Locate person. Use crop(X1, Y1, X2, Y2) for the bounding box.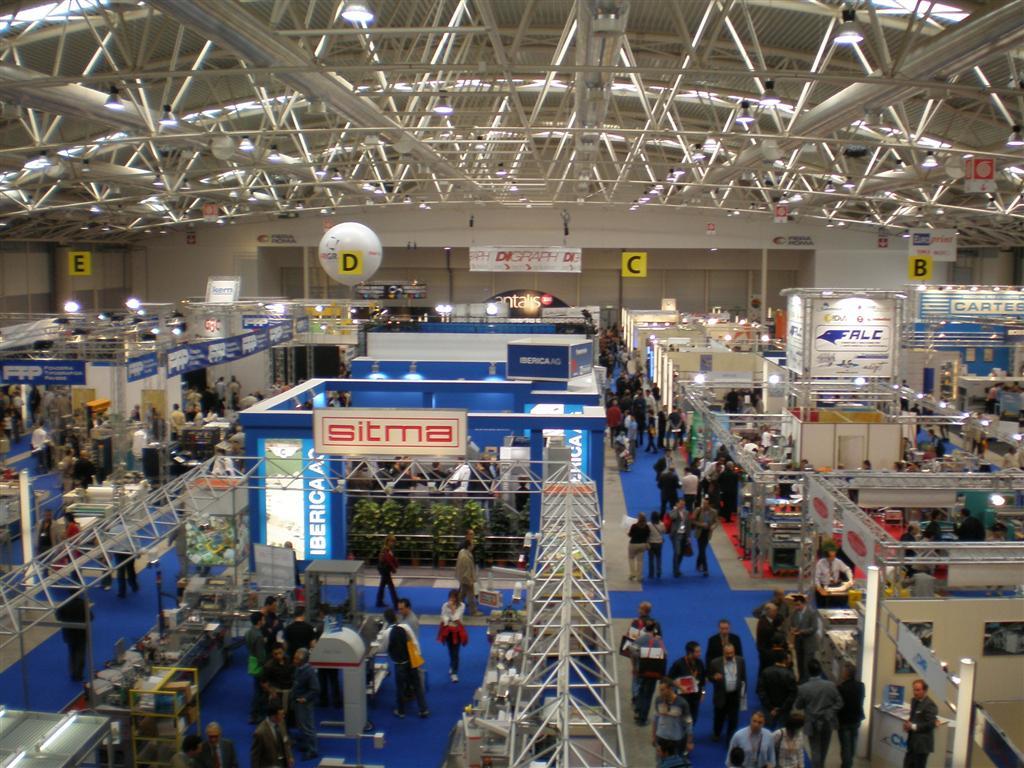
crop(649, 675, 693, 767).
